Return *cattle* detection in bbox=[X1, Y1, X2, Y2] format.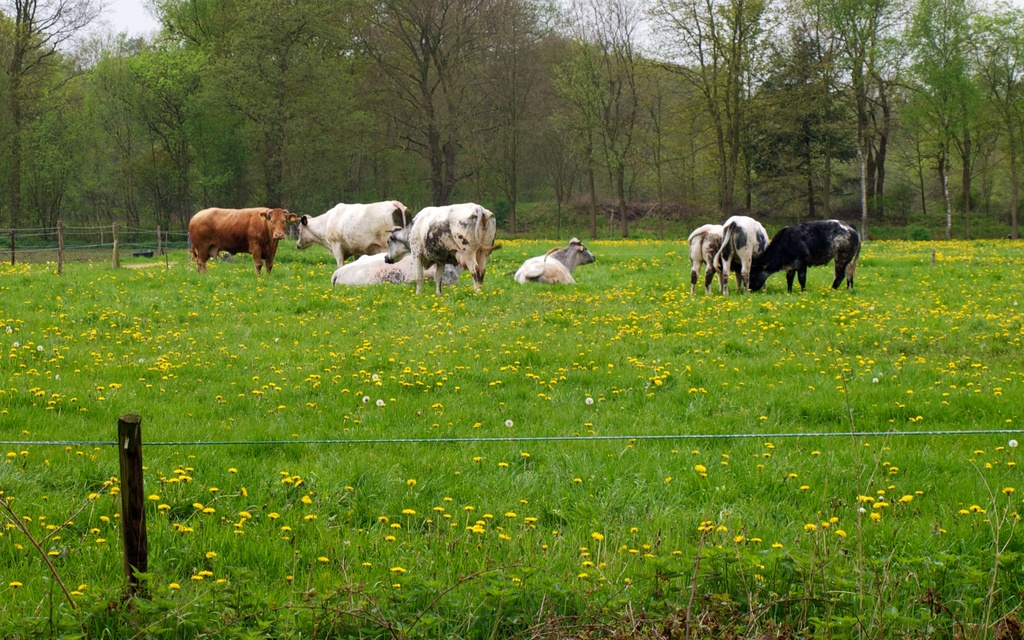
bbox=[383, 203, 501, 294].
